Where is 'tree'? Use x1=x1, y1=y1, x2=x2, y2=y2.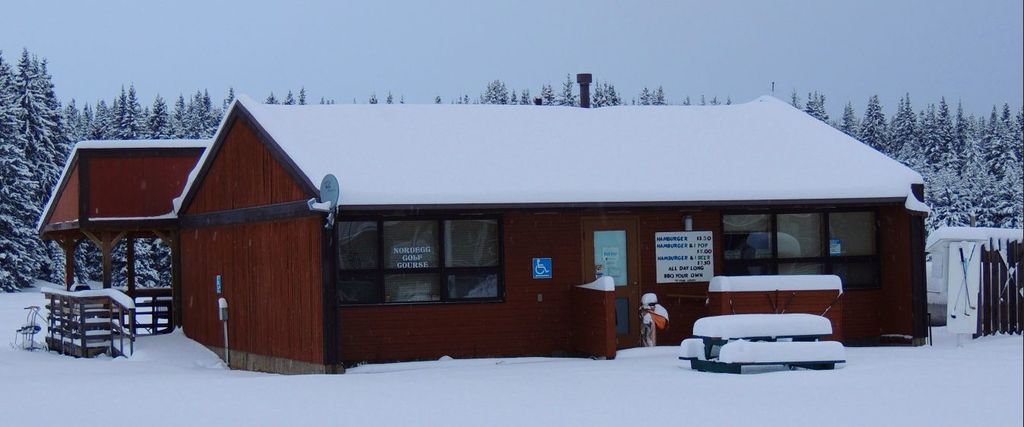
x1=153, y1=229, x2=173, y2=288.
